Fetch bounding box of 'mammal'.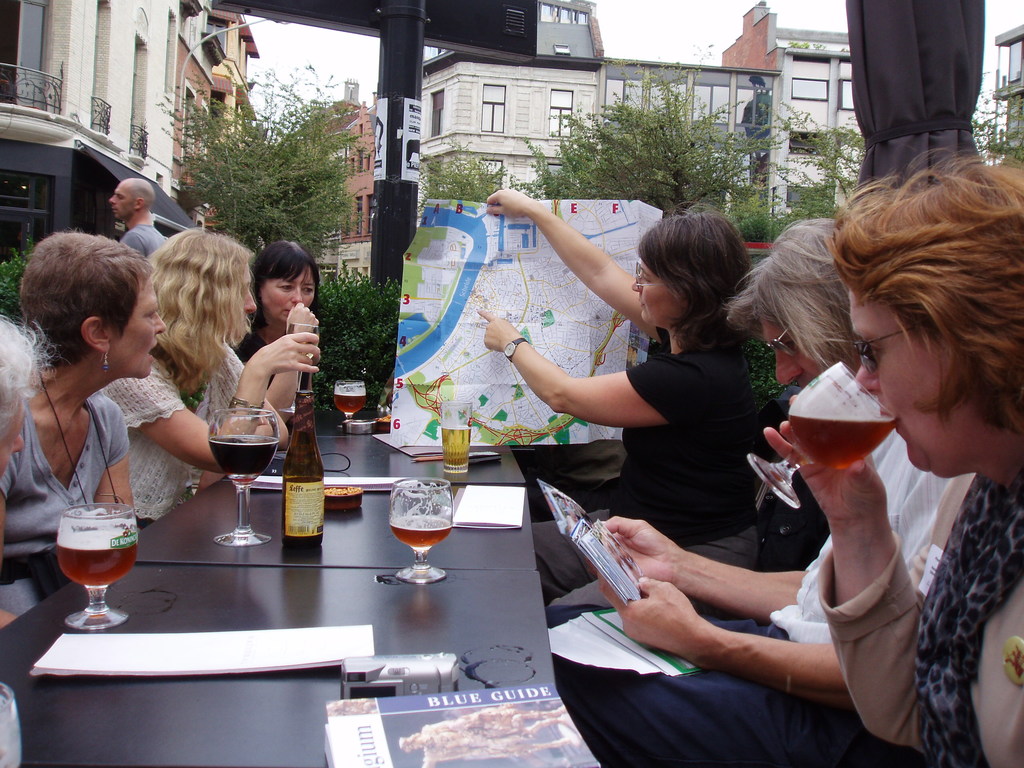
Bbox: [0, 307, 52, 651].
